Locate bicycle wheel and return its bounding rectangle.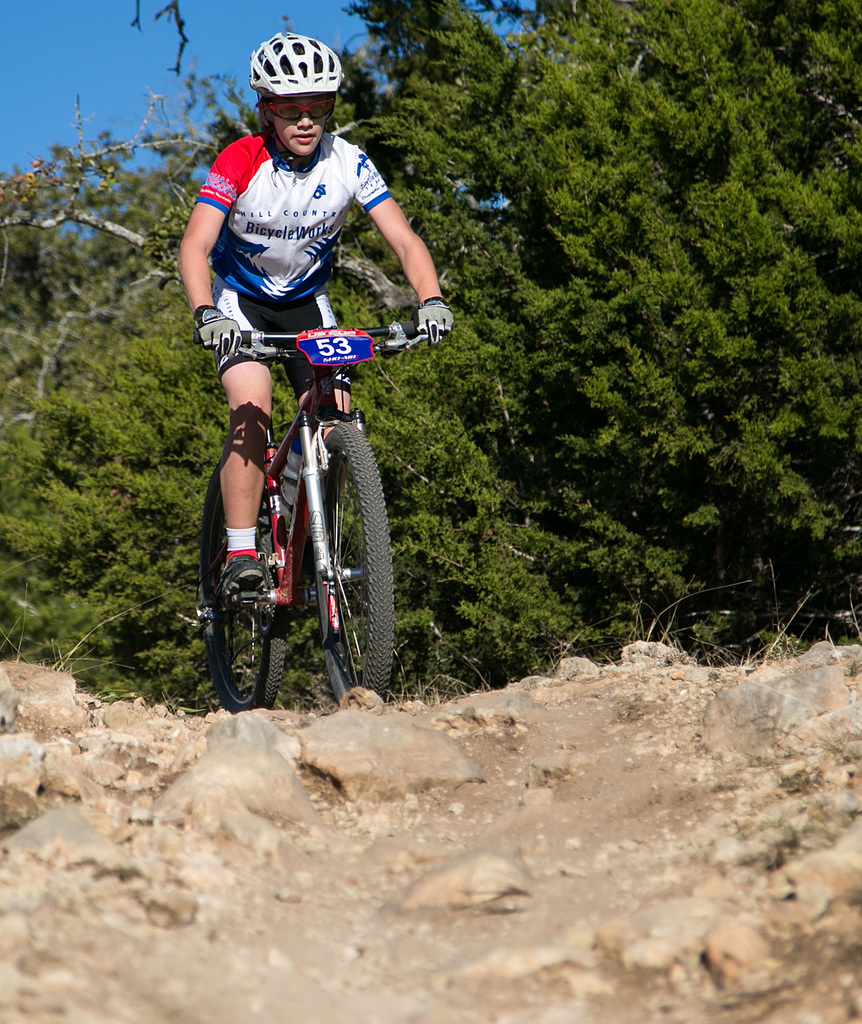
{"left": 197, "top": 471, "right": 282, "bottom": 710}.
